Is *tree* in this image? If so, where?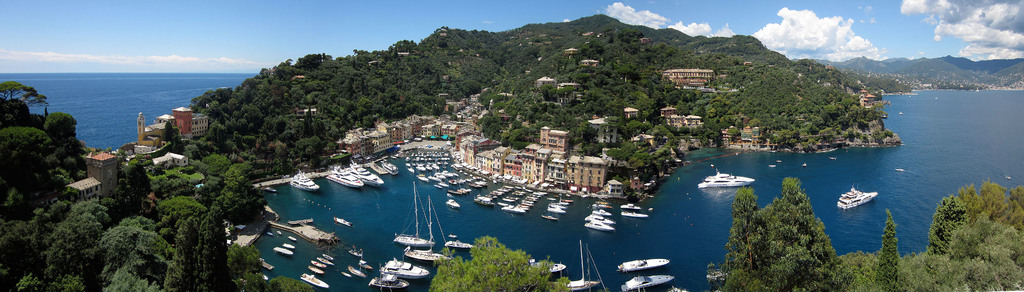
Yes, at [0,118,42,219].
